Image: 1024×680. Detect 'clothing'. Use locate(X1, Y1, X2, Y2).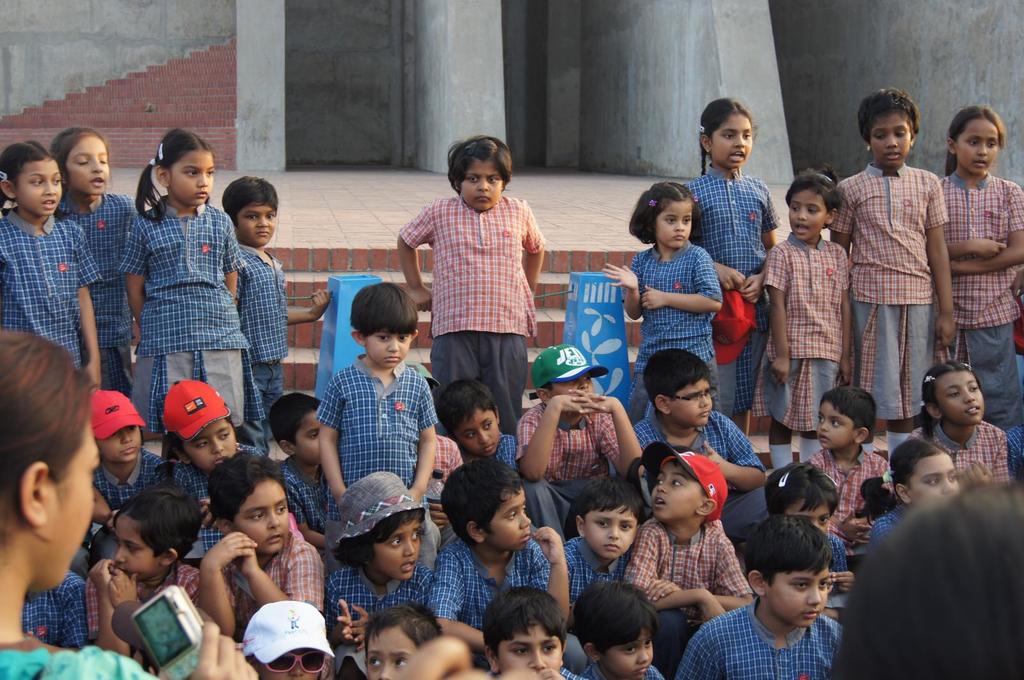
locate(236, 242, 289, 460).
